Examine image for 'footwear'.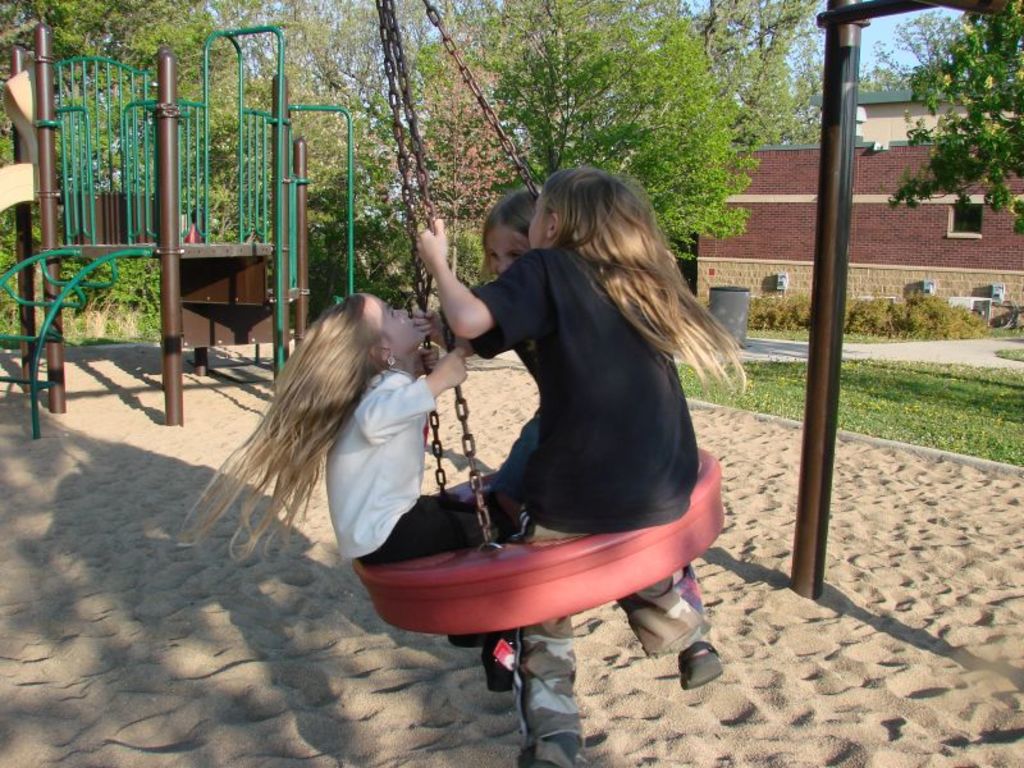
Examination result: bbox=(439, 608, 490, 641).
